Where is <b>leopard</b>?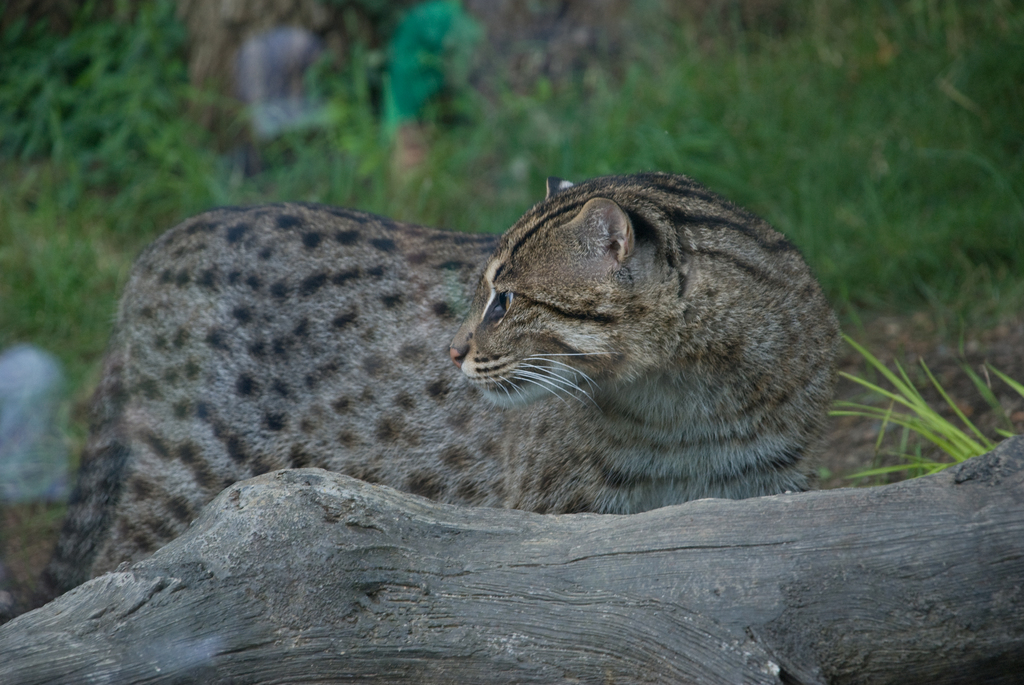
box(31, 171, 838, 604).
